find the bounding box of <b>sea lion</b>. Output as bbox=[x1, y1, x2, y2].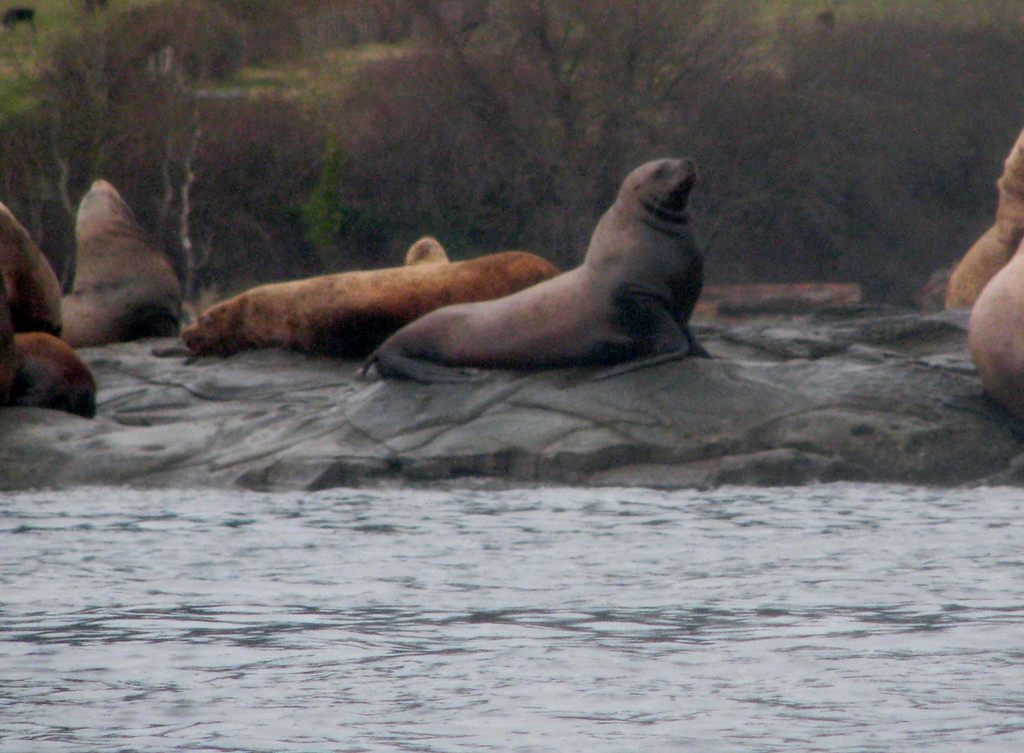
bbox=[53, 178, 175, 345].
